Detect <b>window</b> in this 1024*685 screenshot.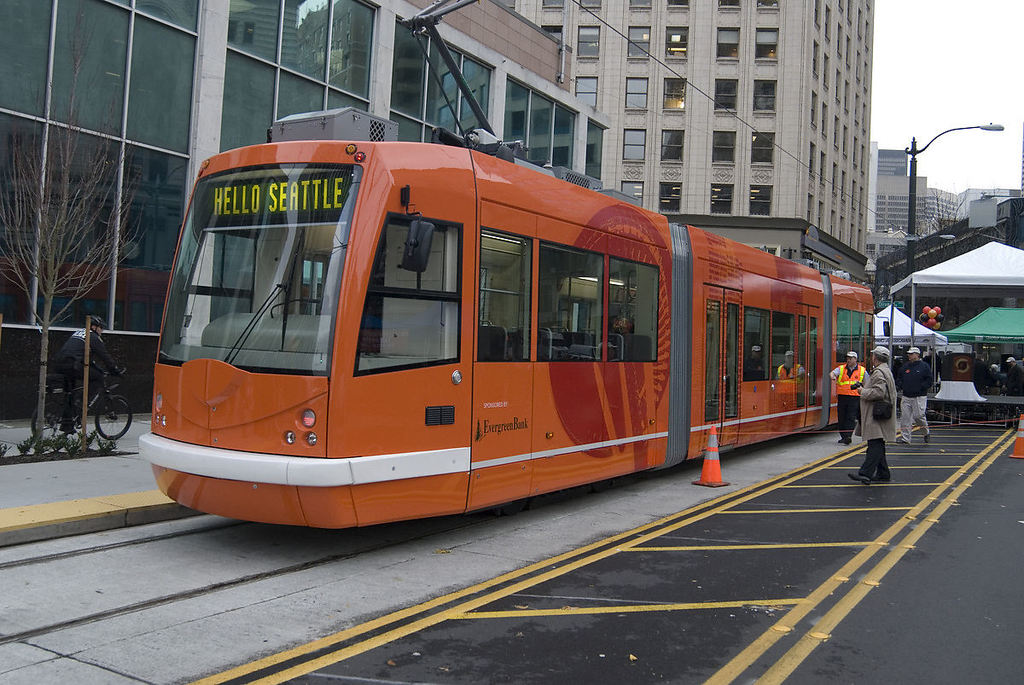
Detection: detection(387, 22, 491, 146).
